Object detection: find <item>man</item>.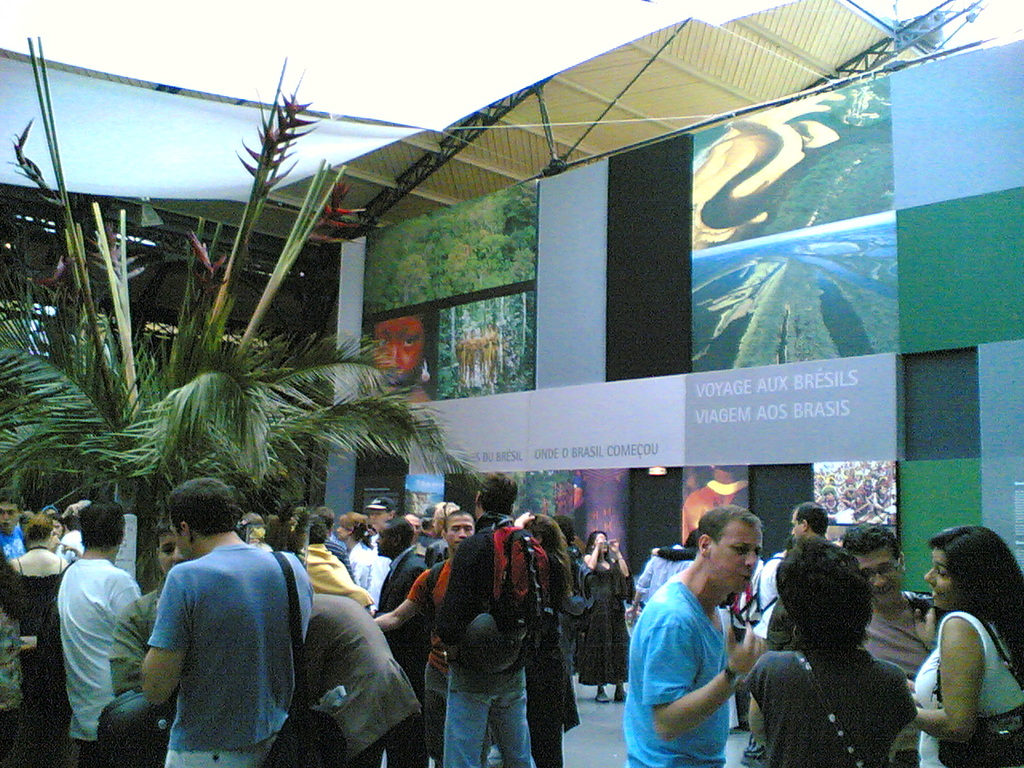
<bbox>630, 530, 696, 618</bbox>.
